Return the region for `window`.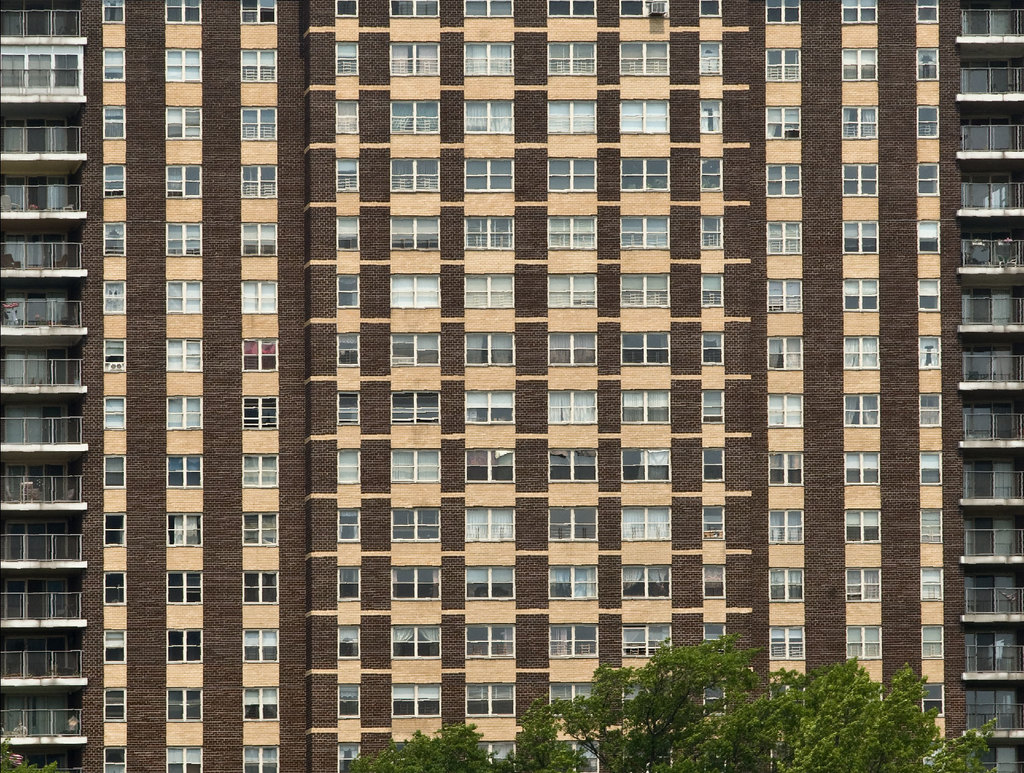
<box>464,218,516,250</box>.
